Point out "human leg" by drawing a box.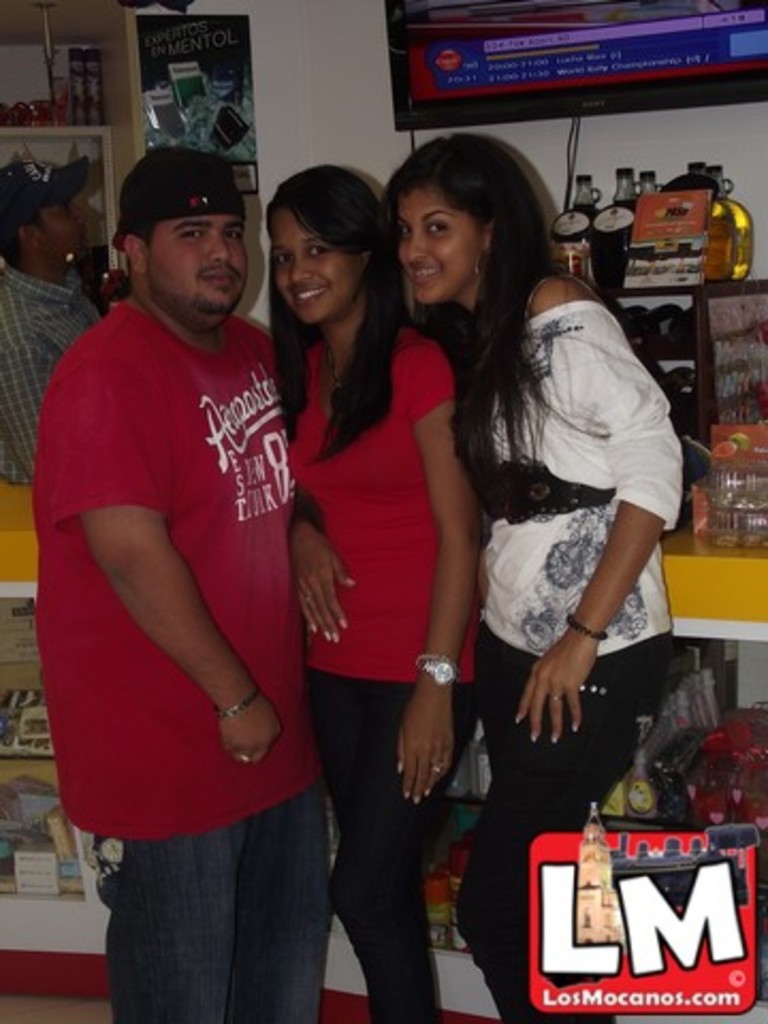
BBox(324, 678, 465, 1020).
